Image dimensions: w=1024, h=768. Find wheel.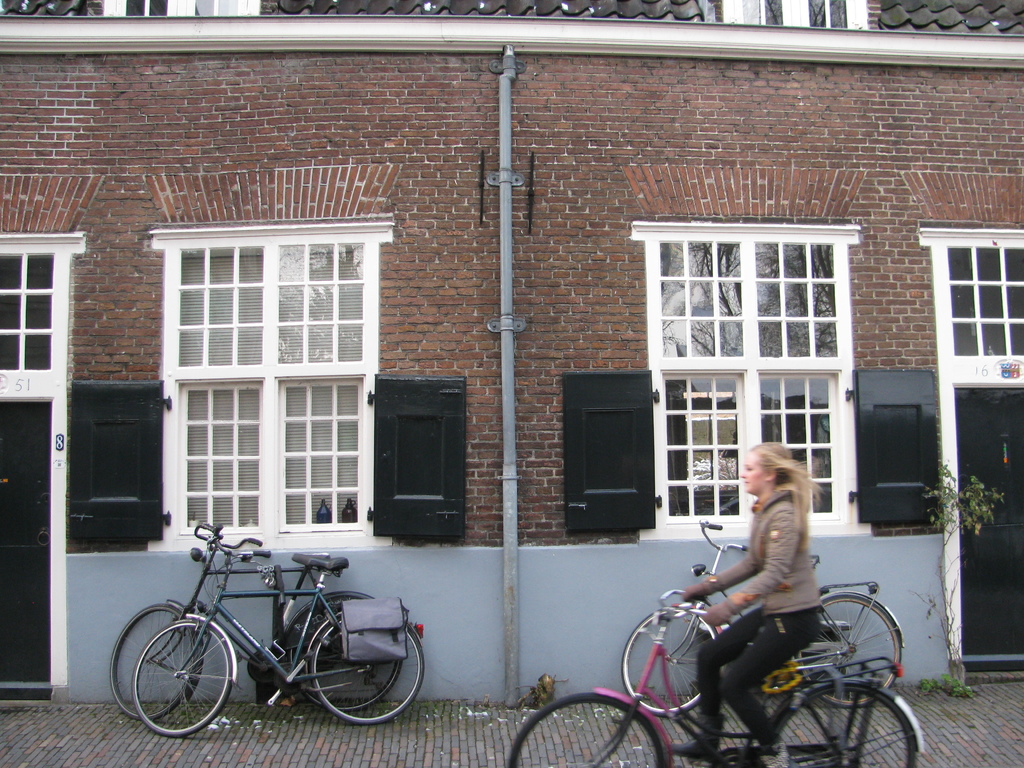
bbox=(506, 691, 664, 767).
